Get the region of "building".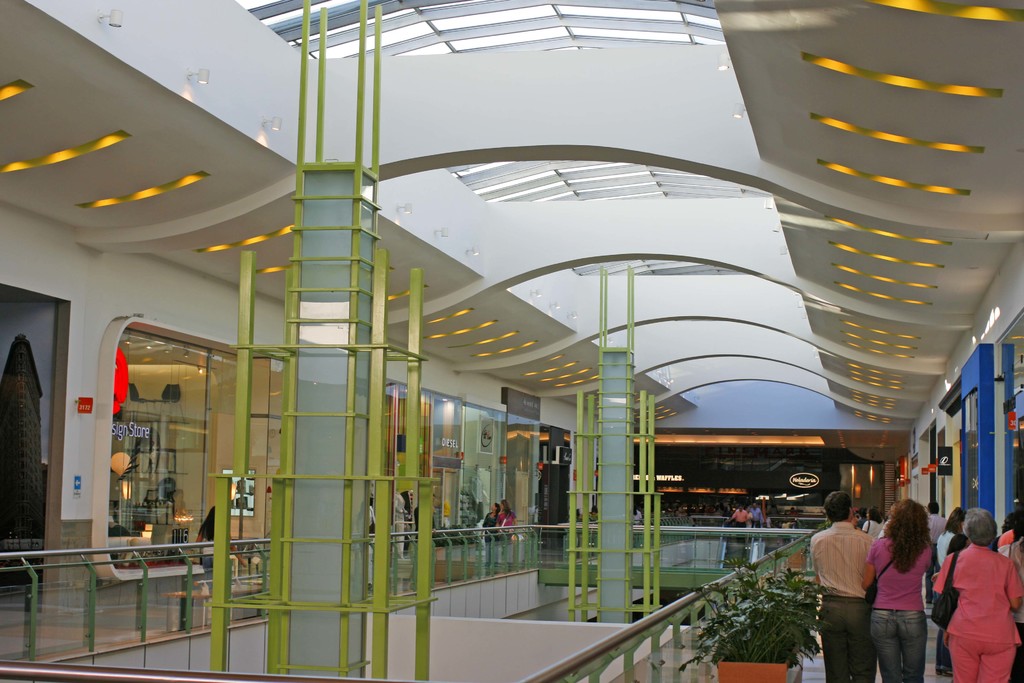
1:0:1023:682.
